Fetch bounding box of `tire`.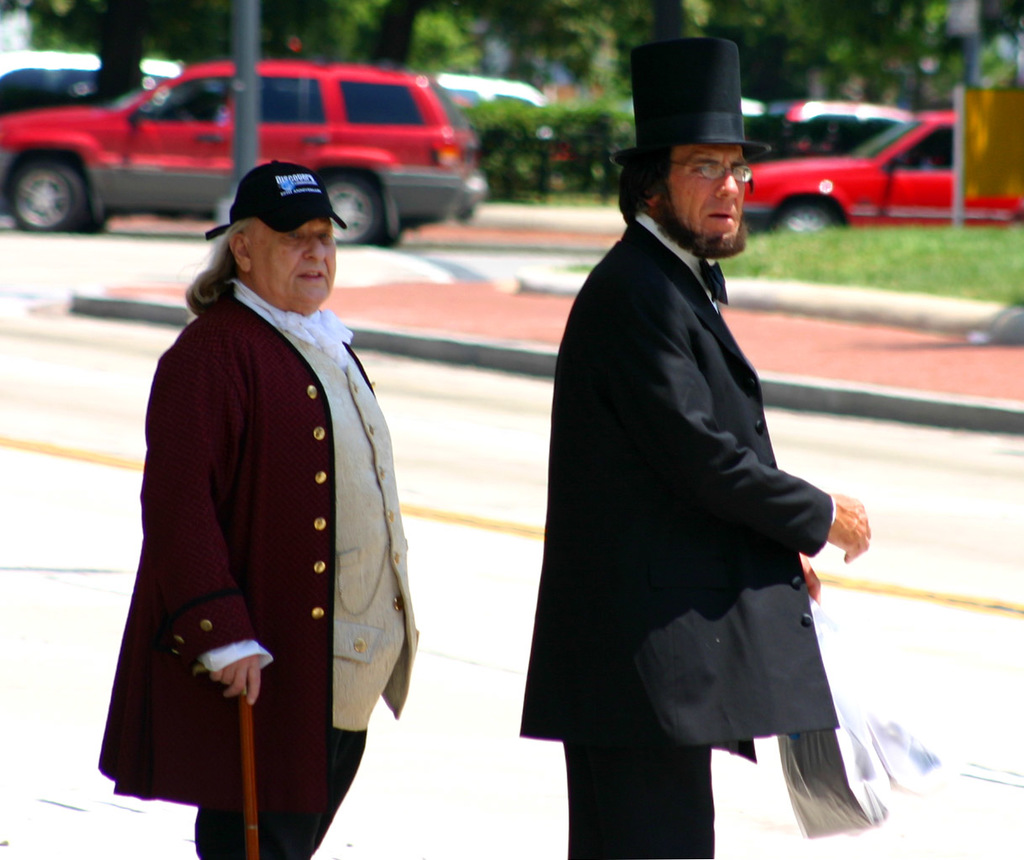
Bbox: bbox=[321, 162, 393, 245].
